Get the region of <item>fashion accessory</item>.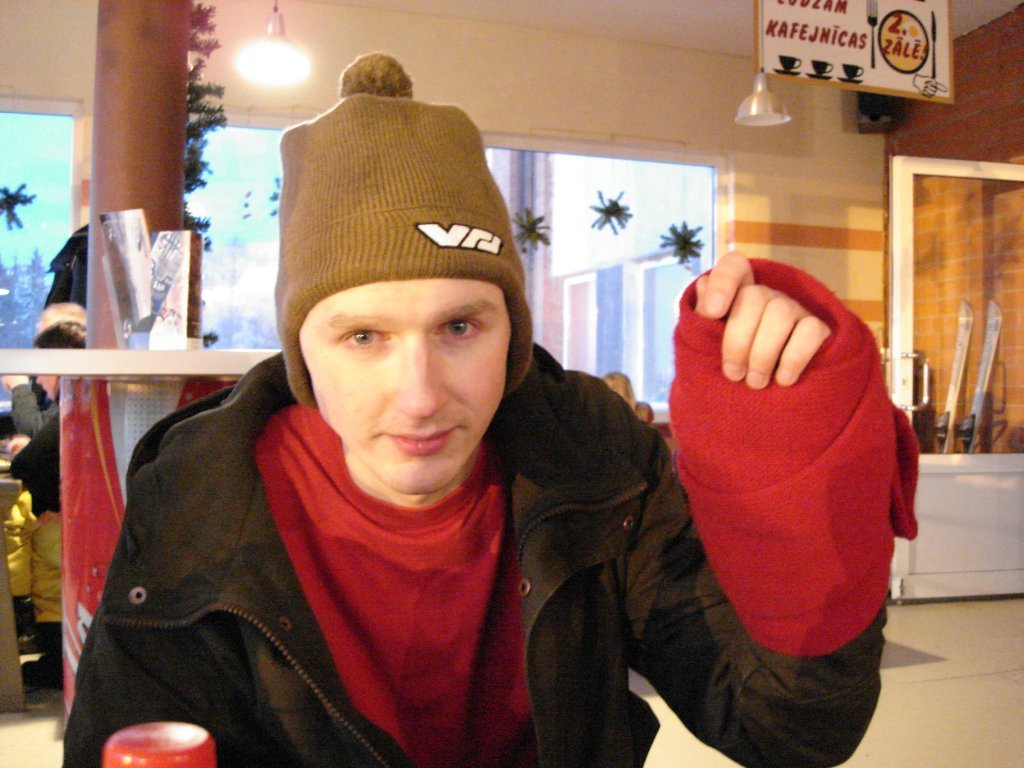
[272,51,534,412].
